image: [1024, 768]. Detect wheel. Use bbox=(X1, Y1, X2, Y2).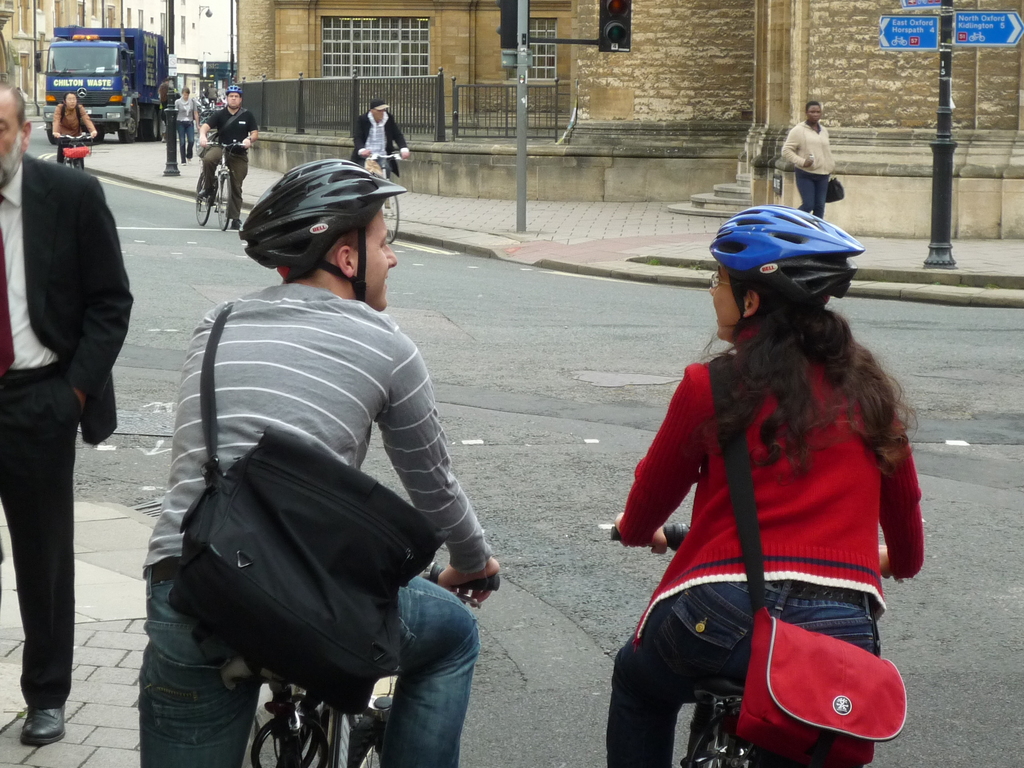
bbox=(348, 716, 381, 767).
